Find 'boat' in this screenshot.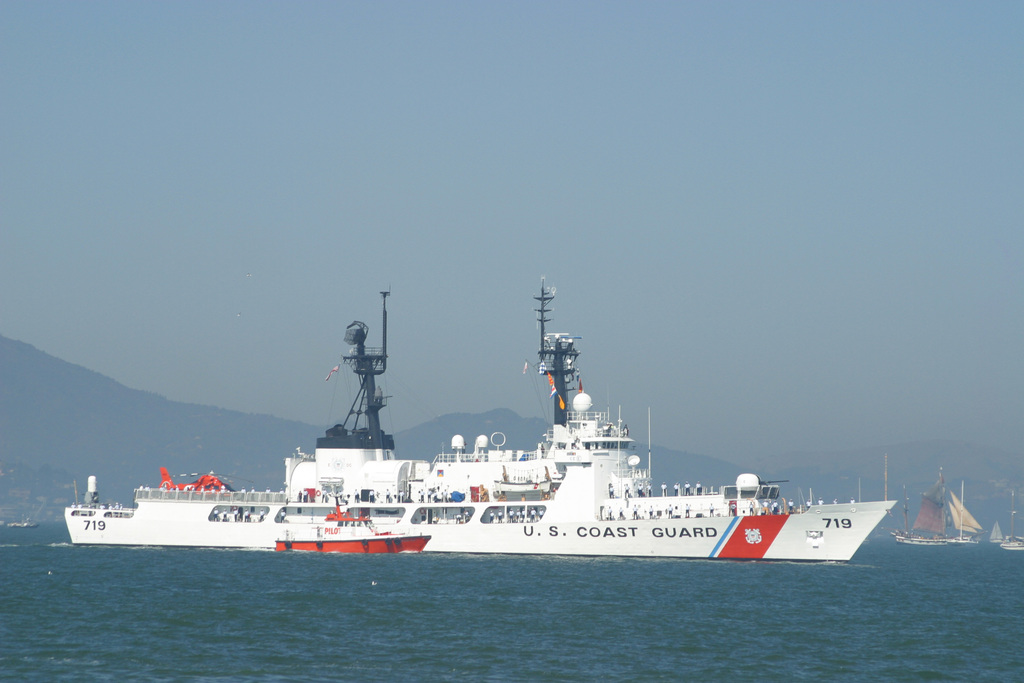
The bounding box for 'boat' is 47,292,936,565.
